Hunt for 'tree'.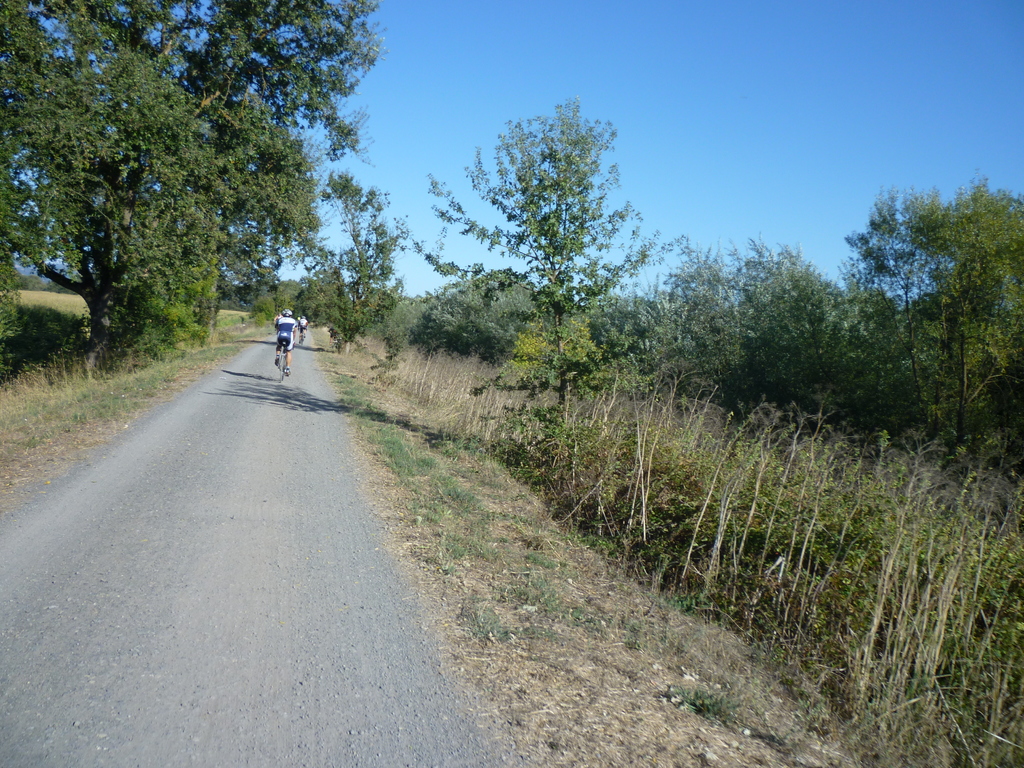
Hunted down at box=[856, 173, 1023, 499].
